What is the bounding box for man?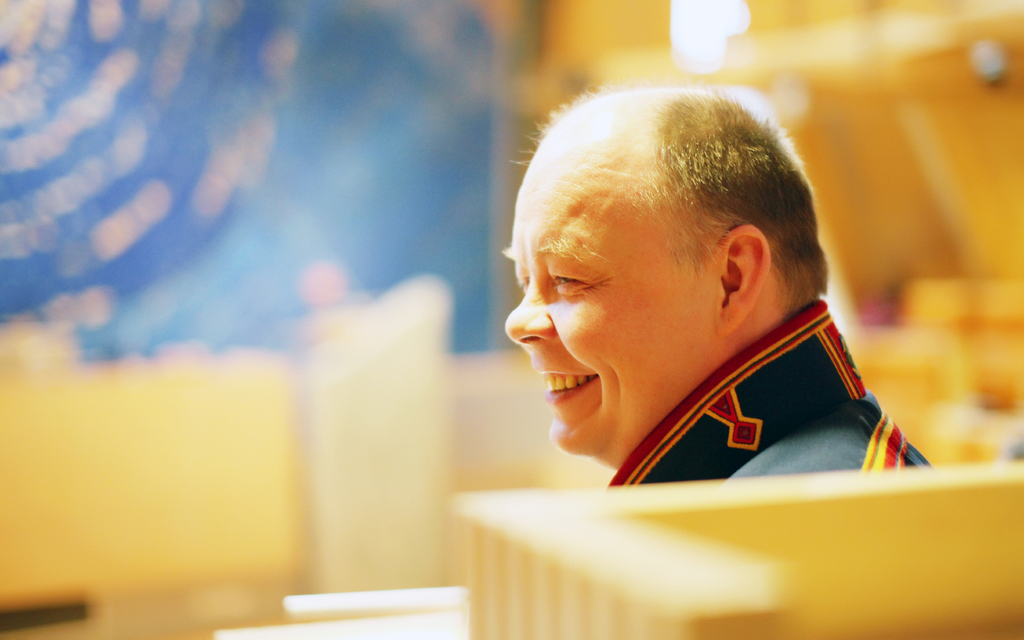
(404,97,986,548).
